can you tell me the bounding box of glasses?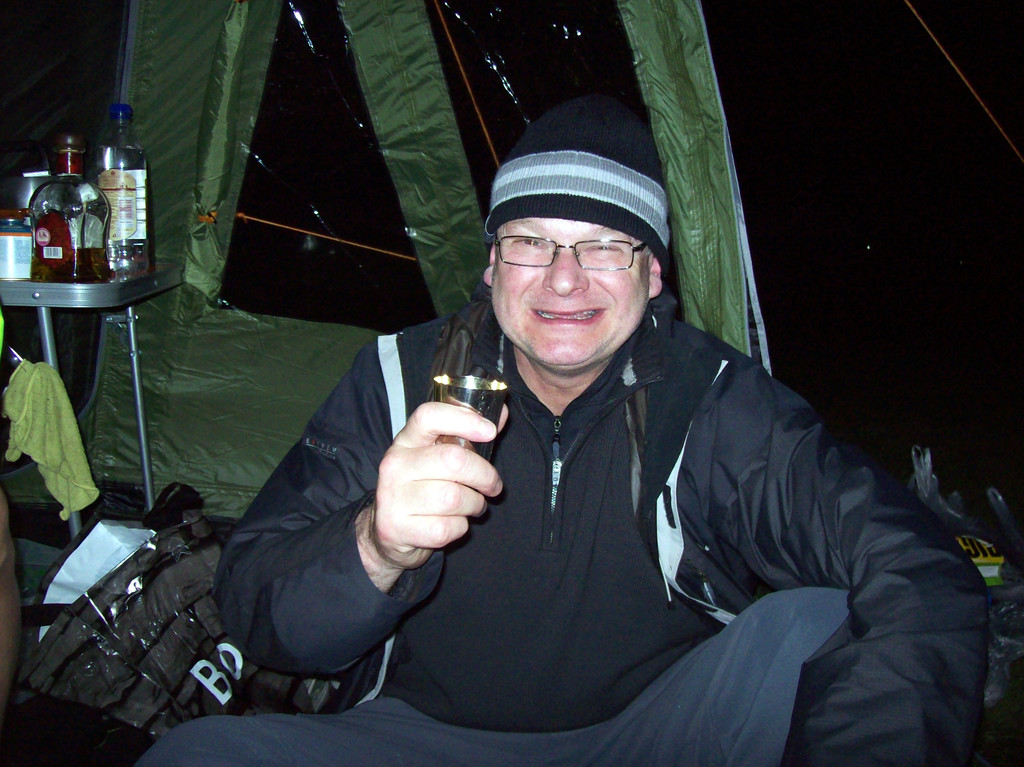
{"x1": 493, "y1": 230, "x2": 650, "y2": 272}.
